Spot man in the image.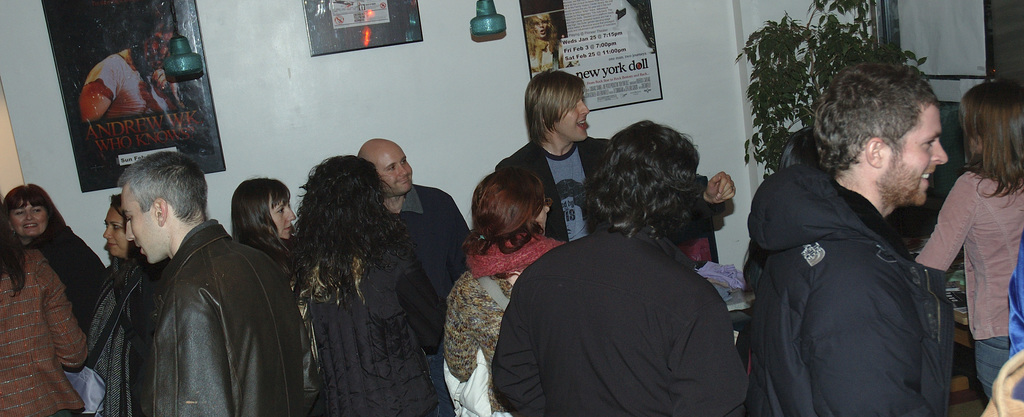
man found at locate(106, 154, 312, 416).
